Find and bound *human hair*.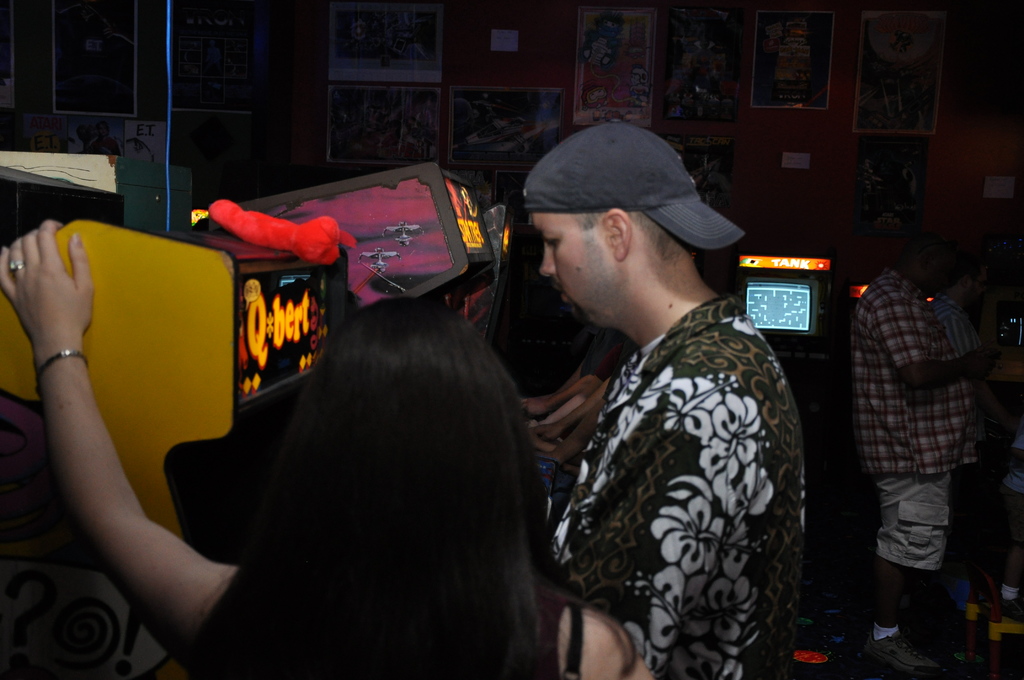
Bound: {"left": 223, "top": 292, "right": 555, "bottom": 628}.
